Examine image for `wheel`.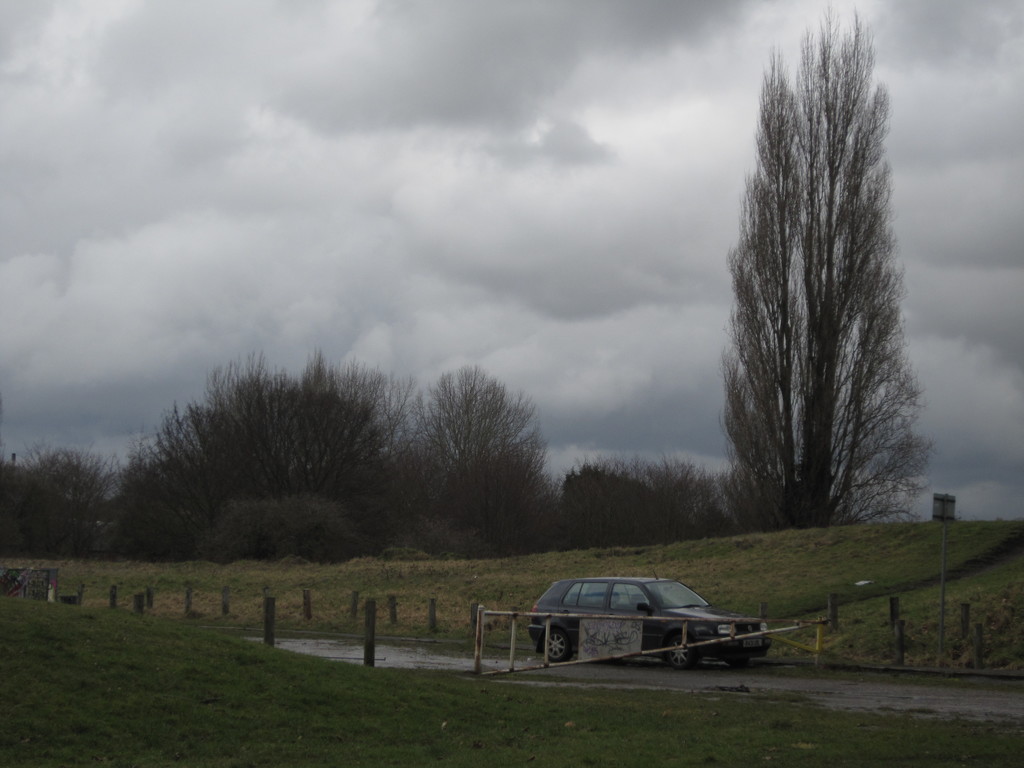
Examination result: [649,631,690,666].
